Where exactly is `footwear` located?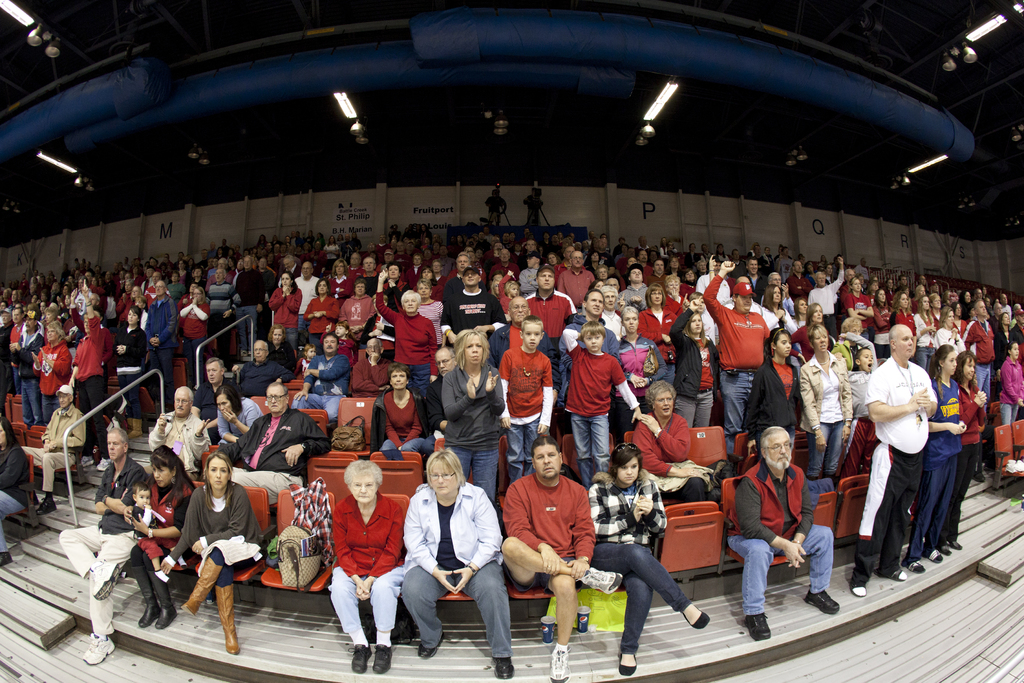
Its bounding box is x1=98, y1=456, x2=115, y2=473.
